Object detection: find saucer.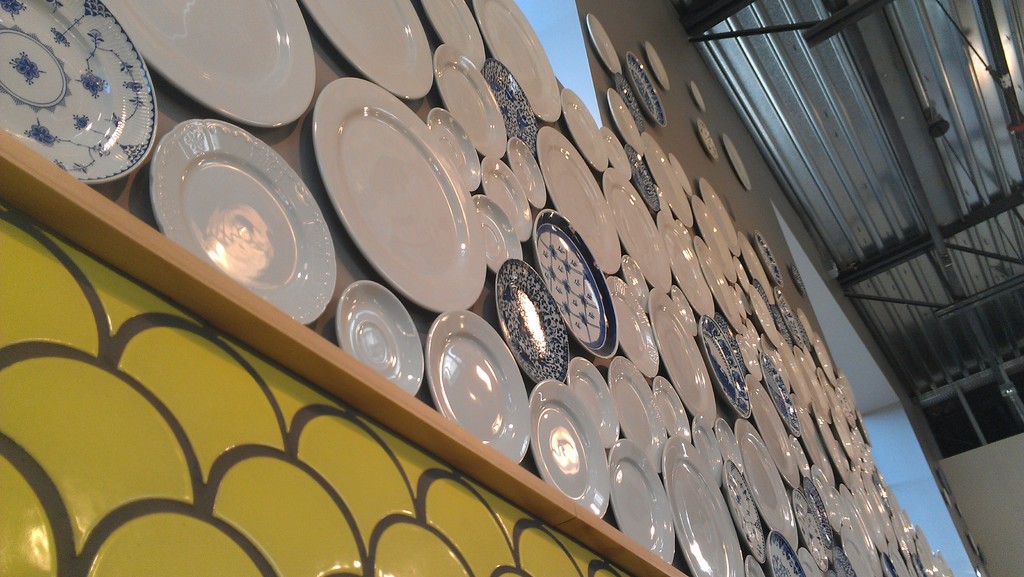
Rect(619, 145, 662, 211).
